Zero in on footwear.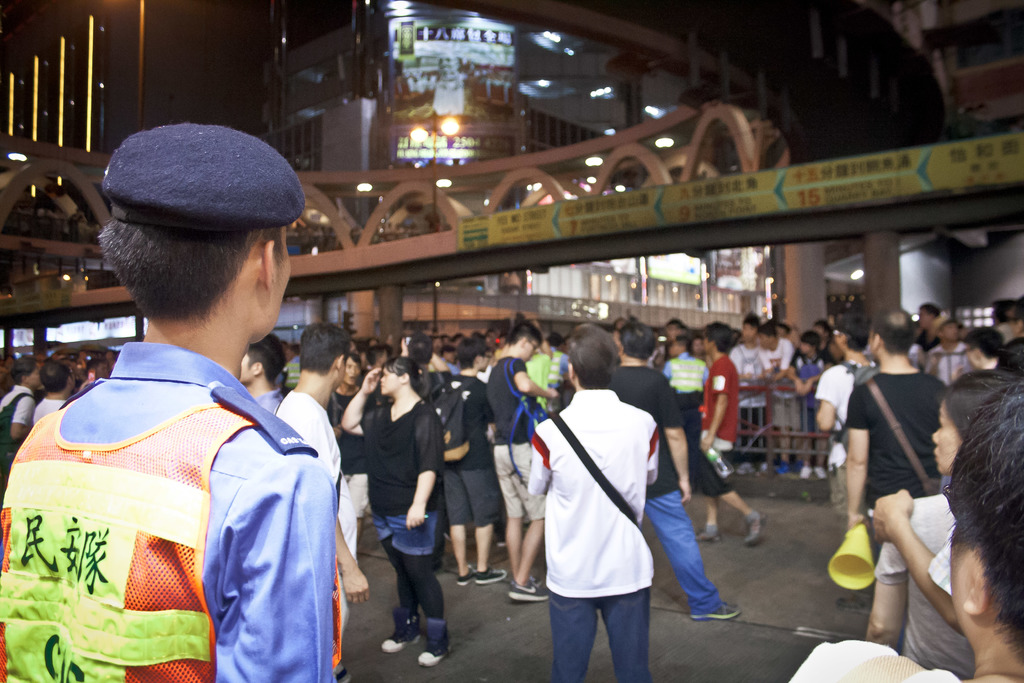
Zeroed in: bbox=[811, 466, 833, 479].
